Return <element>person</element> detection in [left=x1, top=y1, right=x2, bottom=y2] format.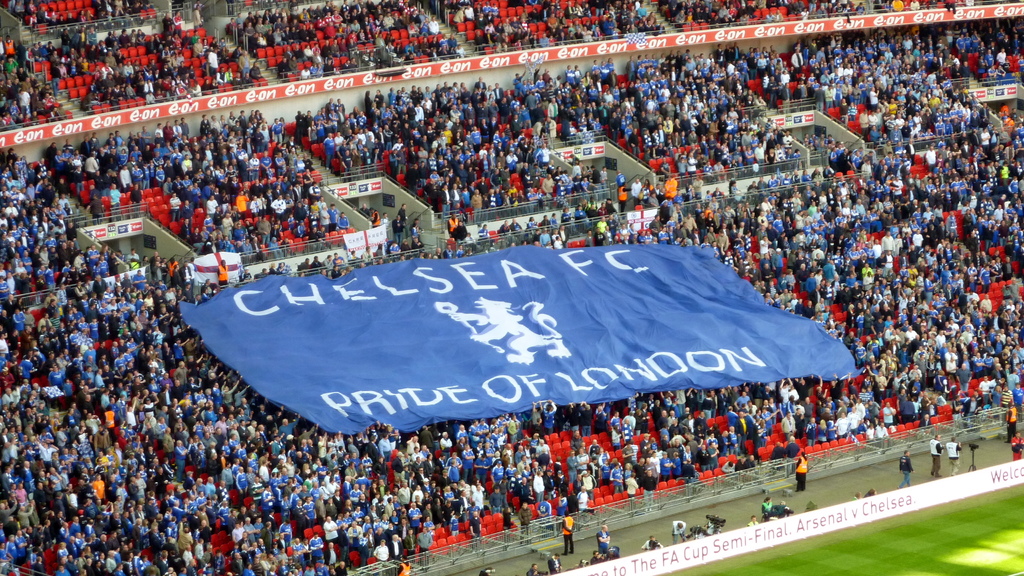
[left=669, top=515, right=686, bottom=550].
